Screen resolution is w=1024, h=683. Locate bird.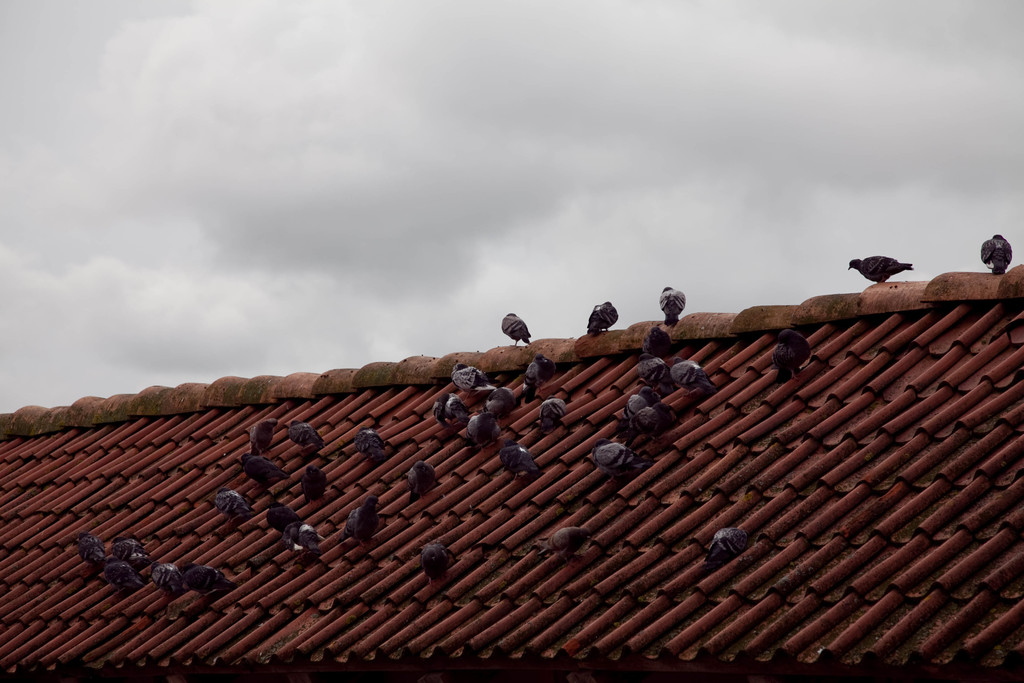
[left=106, top=559, right=147, bottom=591].
